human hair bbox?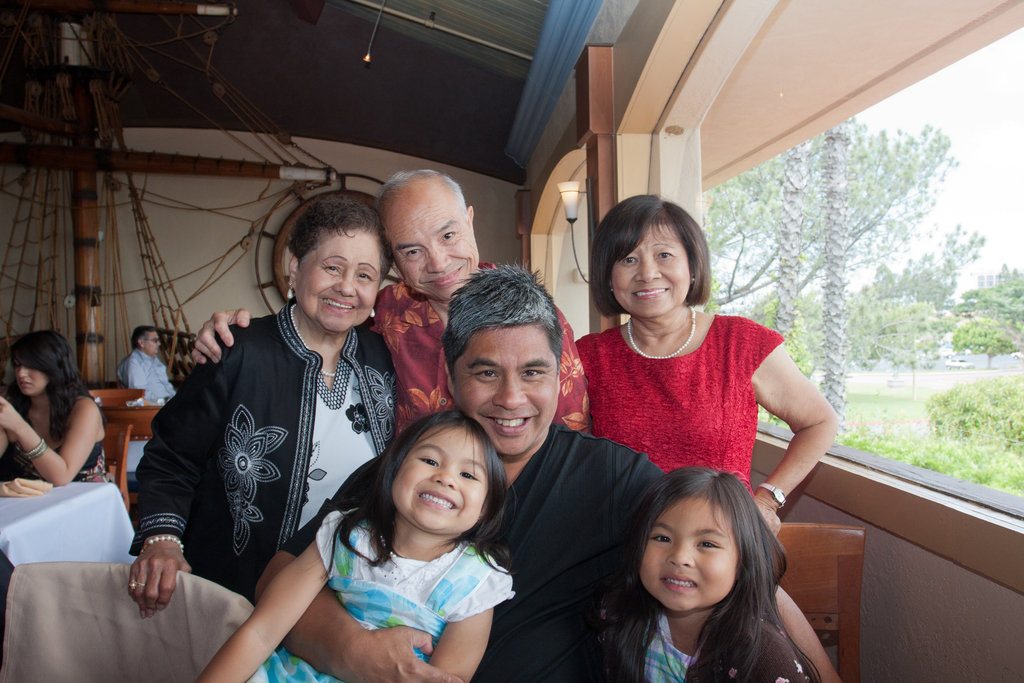
[left=292, top=183, right=396, bottom=273]
